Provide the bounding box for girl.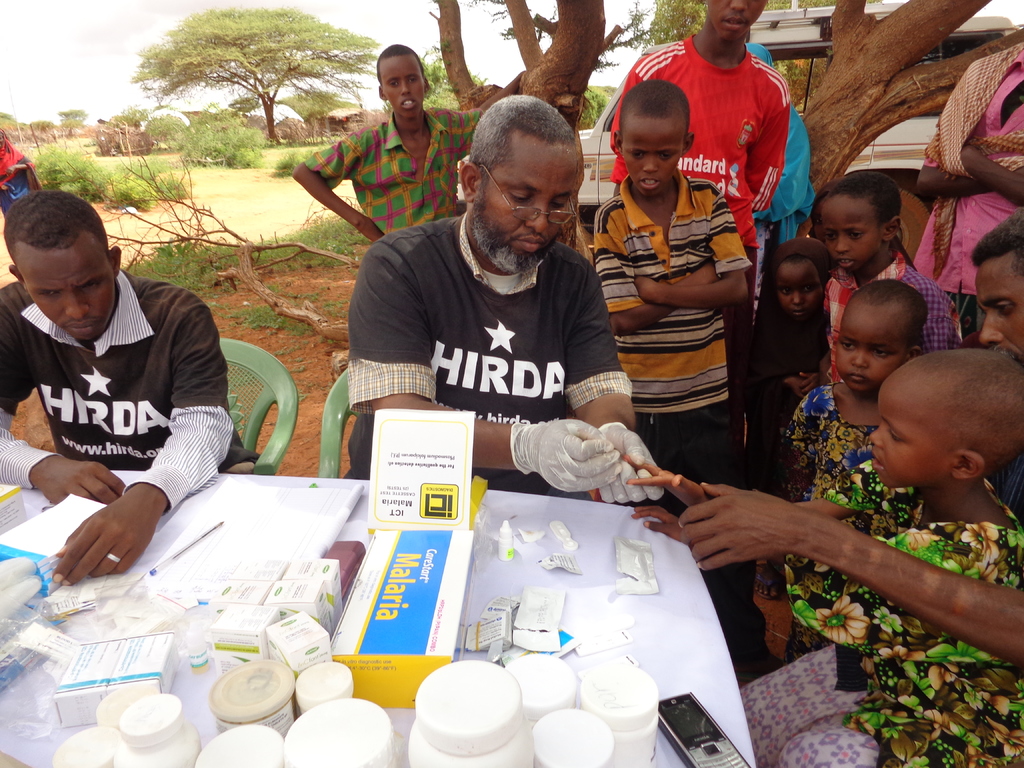
bbox=(735, 347, 1023, 766).
